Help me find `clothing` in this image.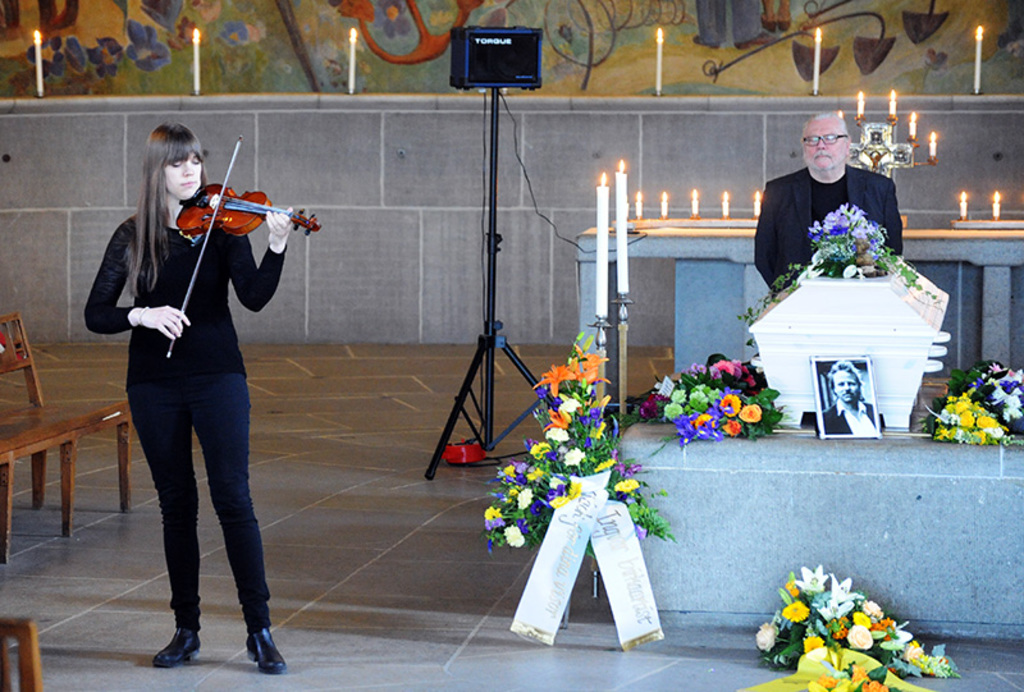
Found it: l=820, t=395, r=873, b=435.
